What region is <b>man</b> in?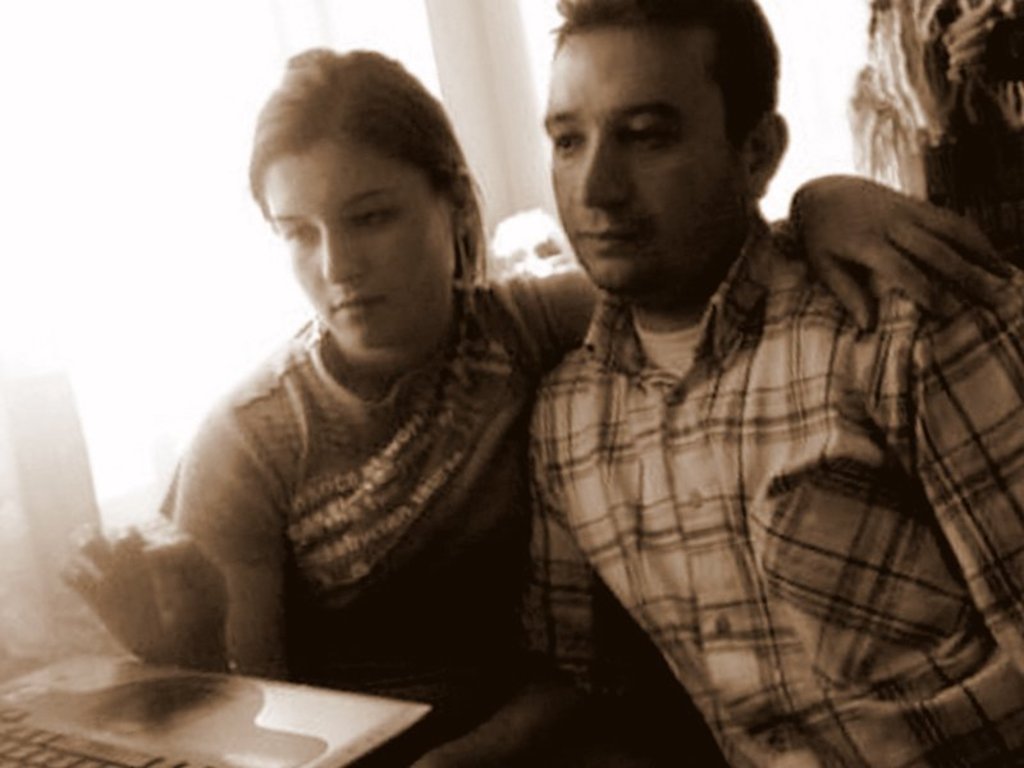
(408, 0, 1023, 767).
